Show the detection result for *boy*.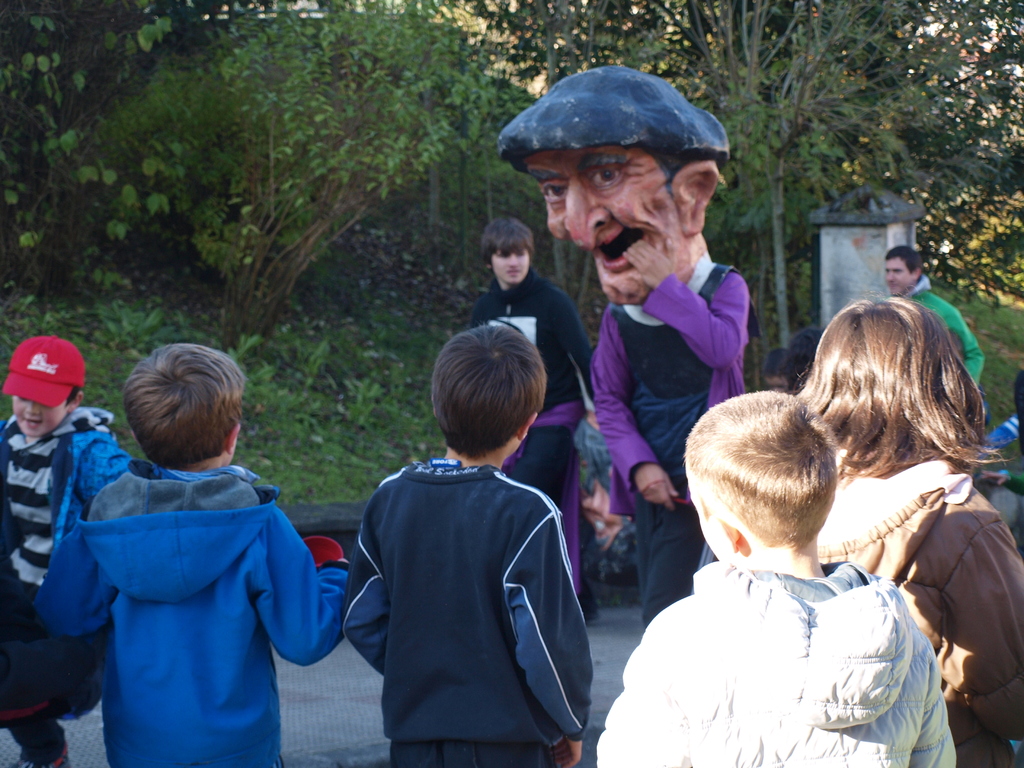
box=[40, 341, 361, 767].
